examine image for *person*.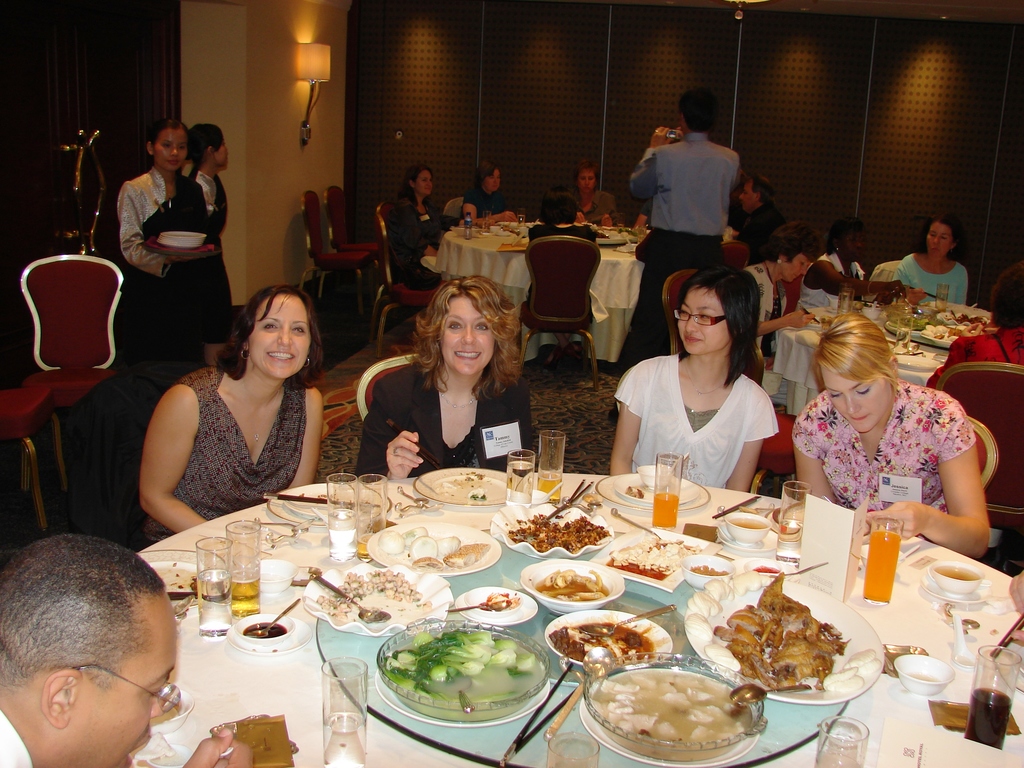
Examination result: 447,161,511,233.
